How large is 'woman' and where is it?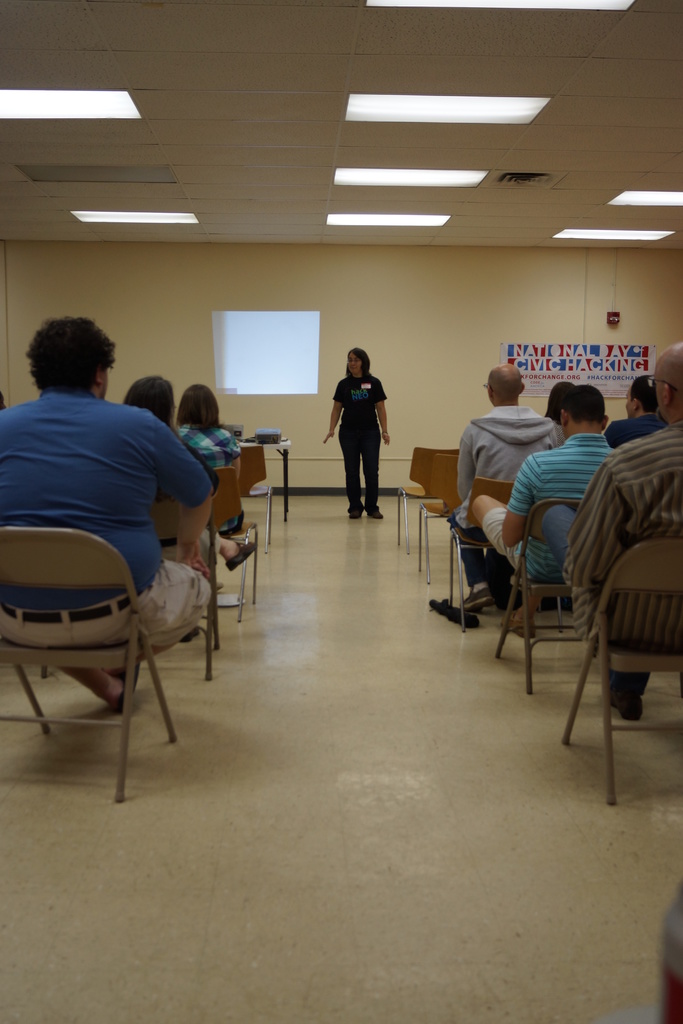
Bounding box: left=177, top=384, right=251, bottom=524.
